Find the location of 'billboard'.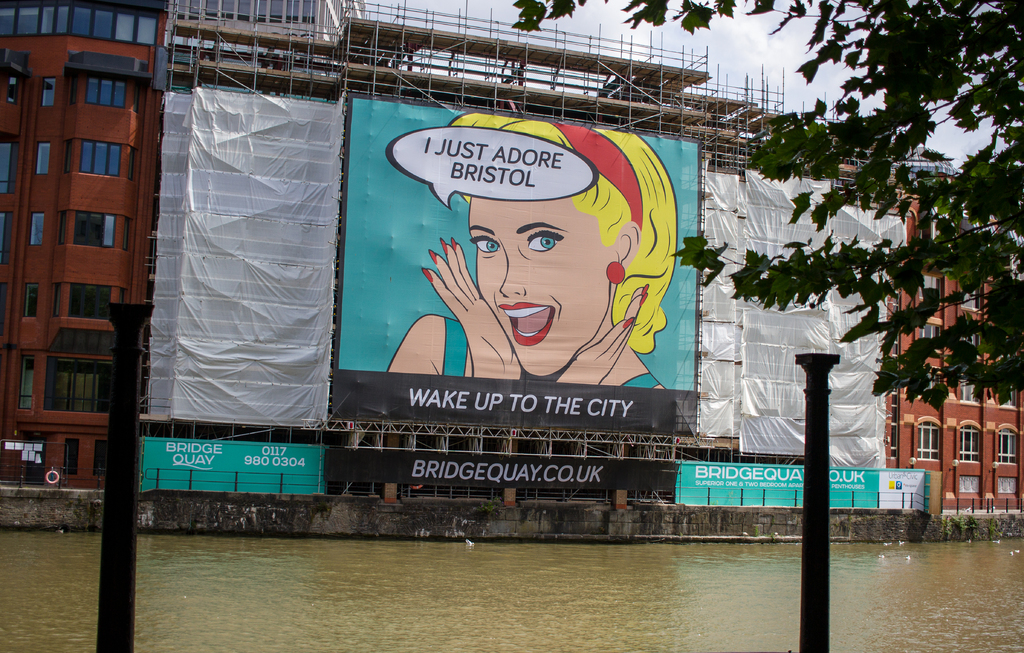
Location: crop(133, 438, 324, 511).
